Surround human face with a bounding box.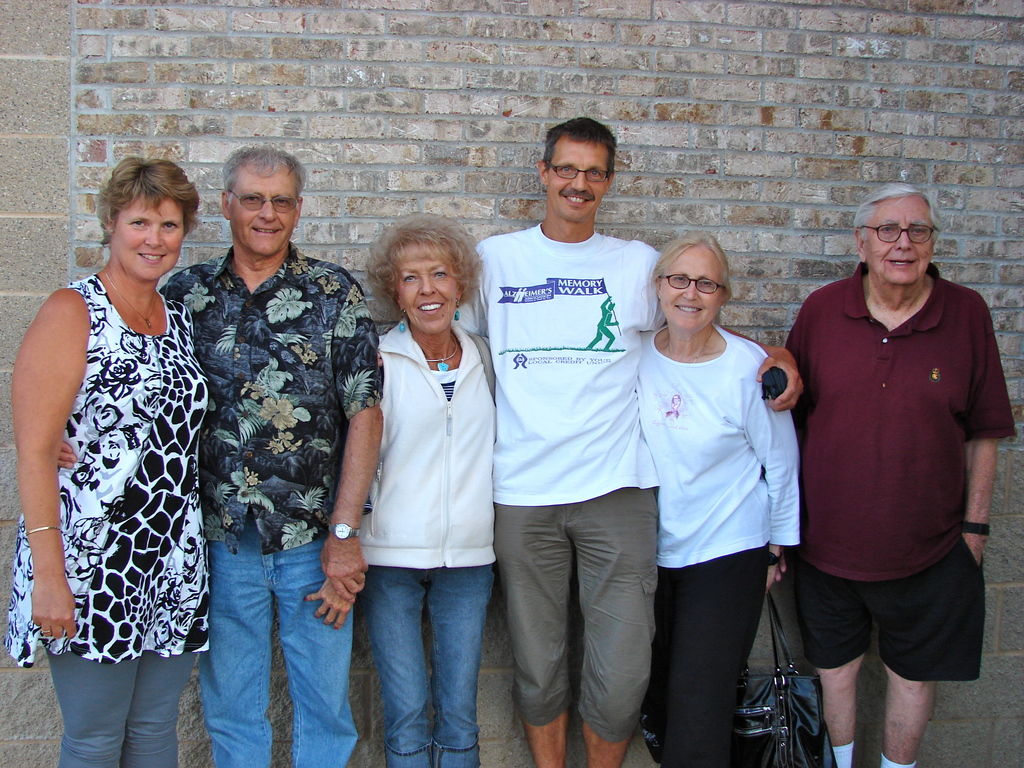
bbox=(867, 193, 935, 282).
